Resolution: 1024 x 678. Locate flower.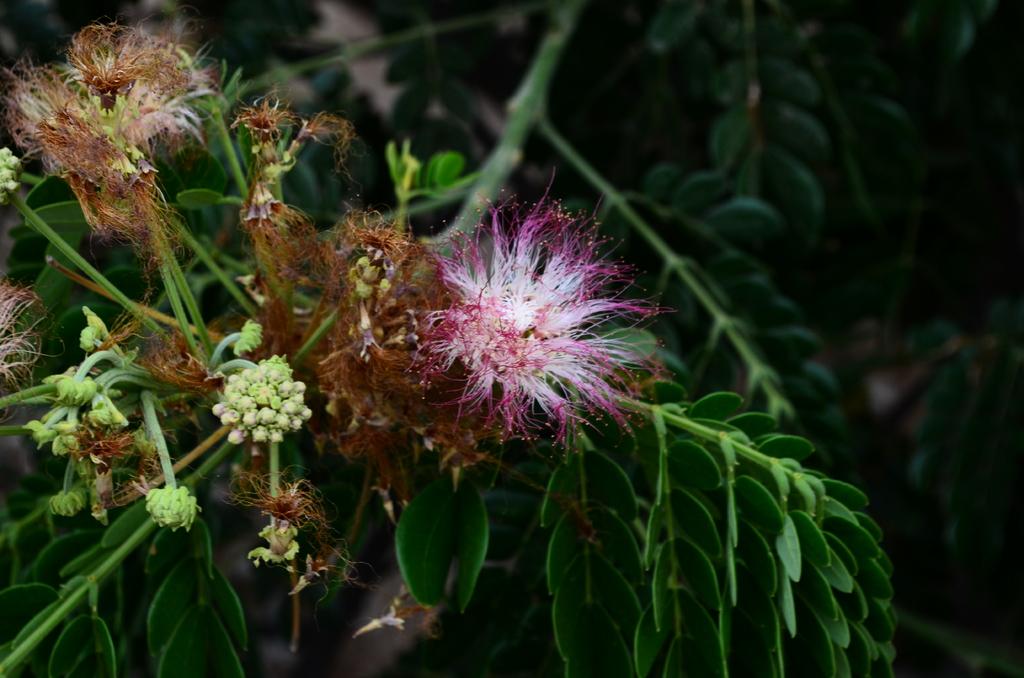
rect(388, 182, 660, 465).
